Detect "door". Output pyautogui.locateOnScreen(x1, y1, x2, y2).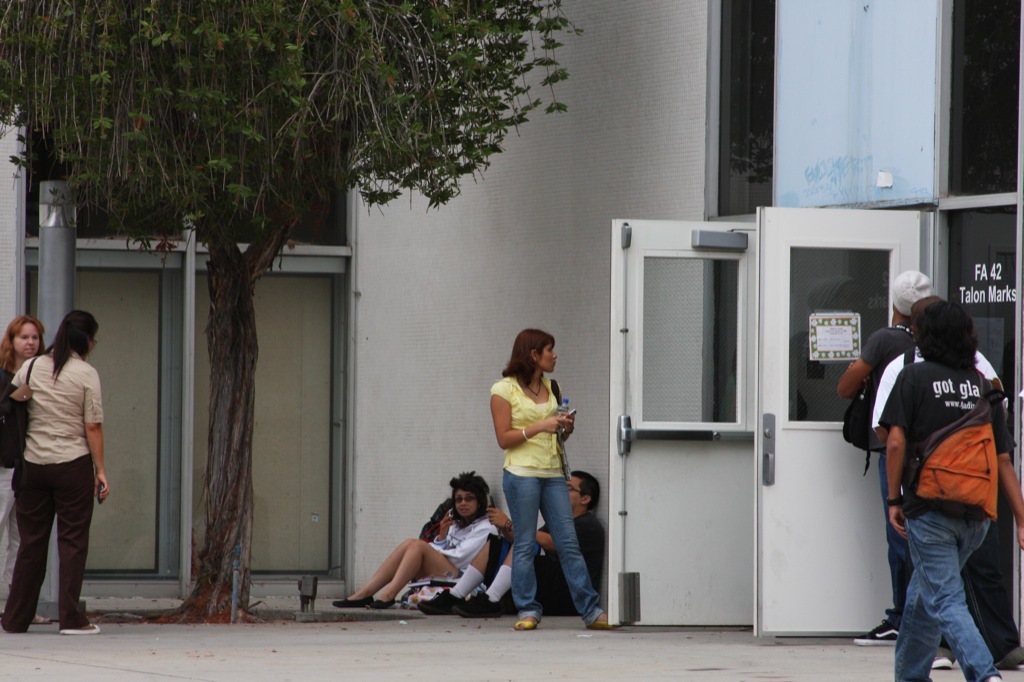
pyautogui.locateOnScreen(598, 217, 752, 631).
